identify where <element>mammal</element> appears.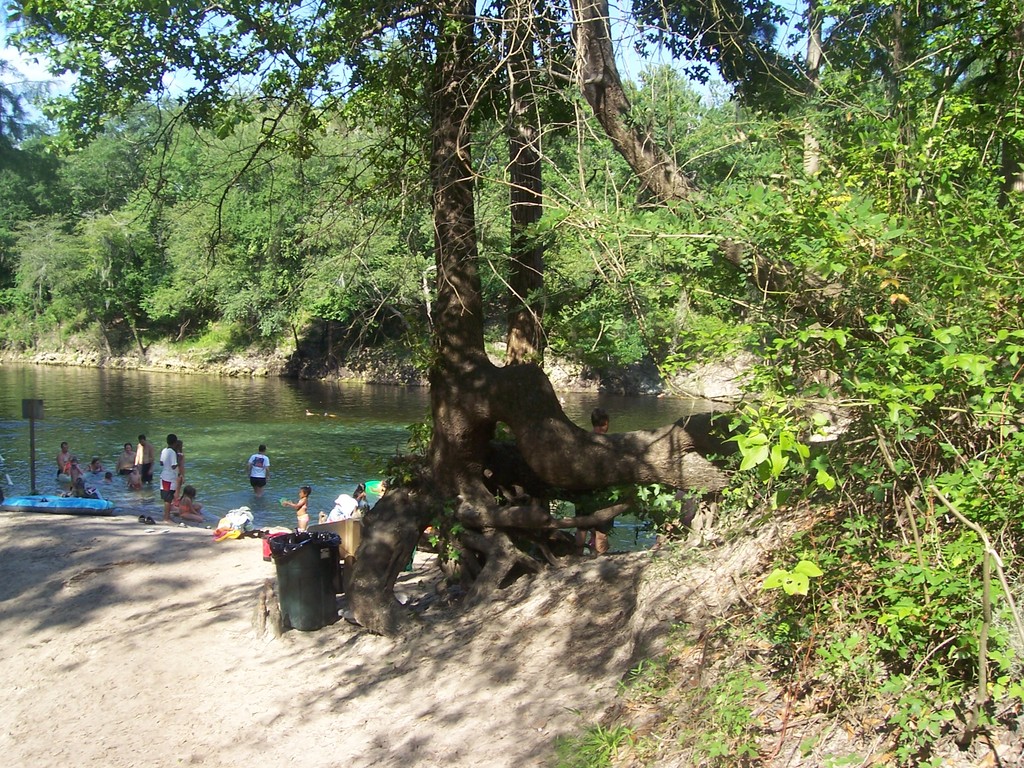
Appears at detection(84, 456, 106, 472).
